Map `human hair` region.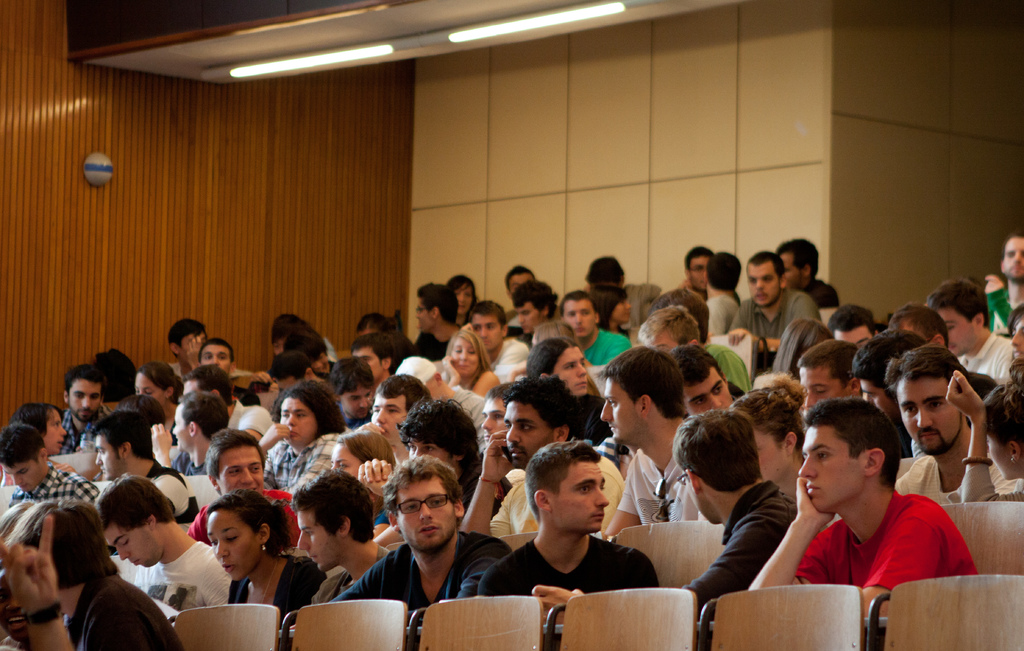
Mapped to (left=848, top=326, right=927, bottom=398).
